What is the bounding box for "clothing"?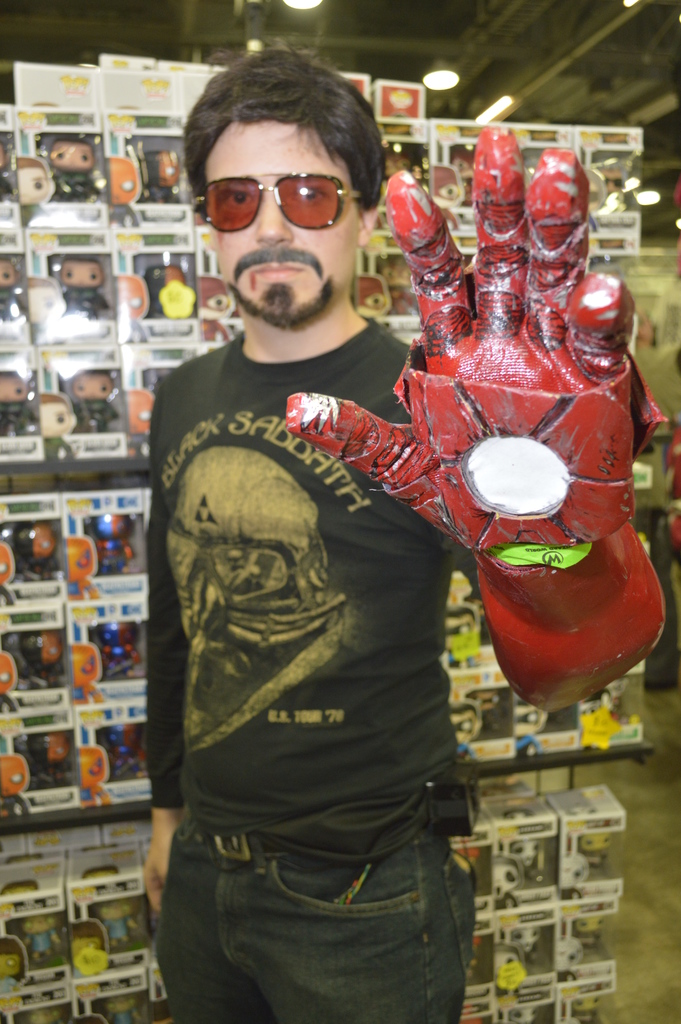
(left=140, top=265, right=499, bottom=968).
